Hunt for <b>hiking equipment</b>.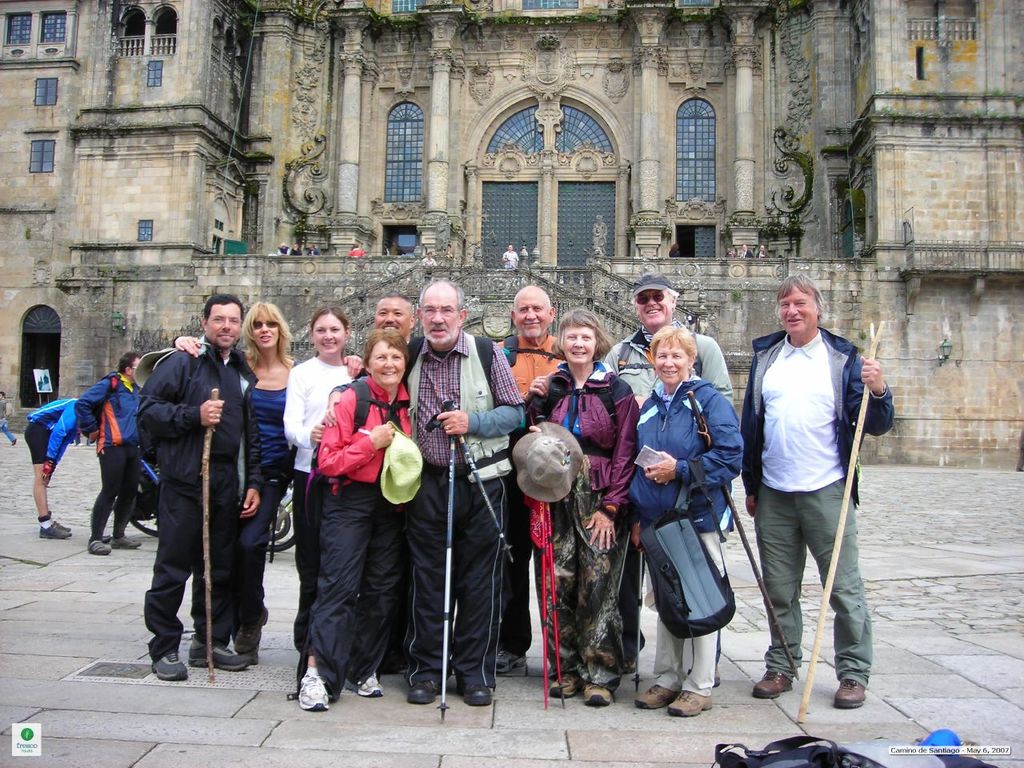
Hunted down at 613/335/705/381.
